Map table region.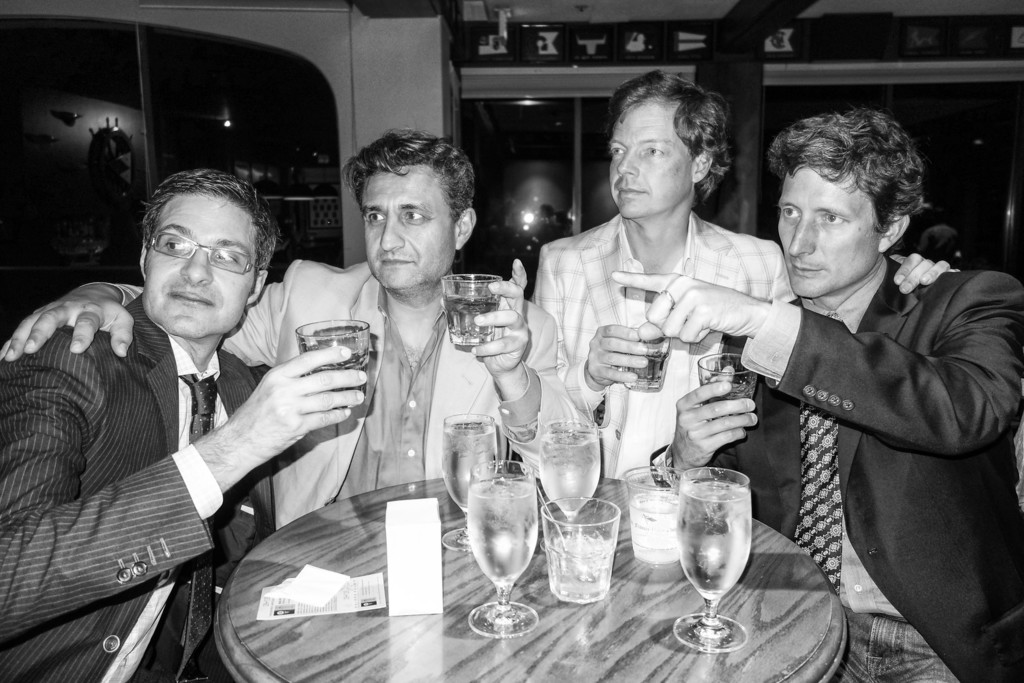
Mapped to l=212, t=469, r=852, b=682.
